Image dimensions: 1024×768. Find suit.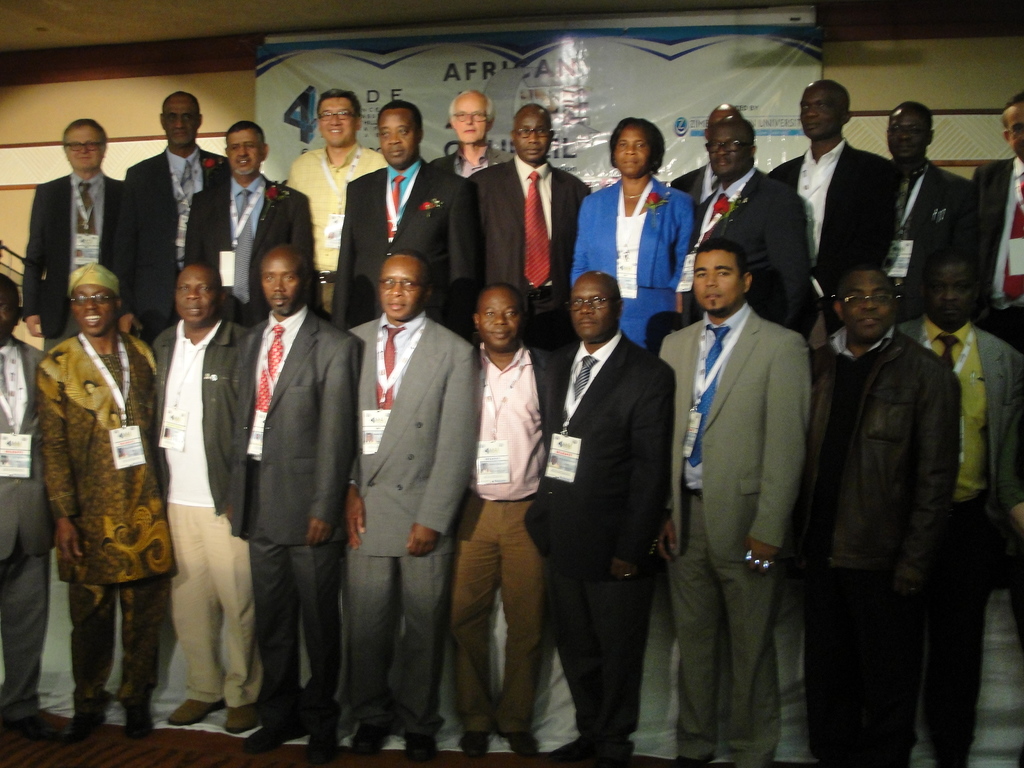
<box>765,135,903,299</box>.
